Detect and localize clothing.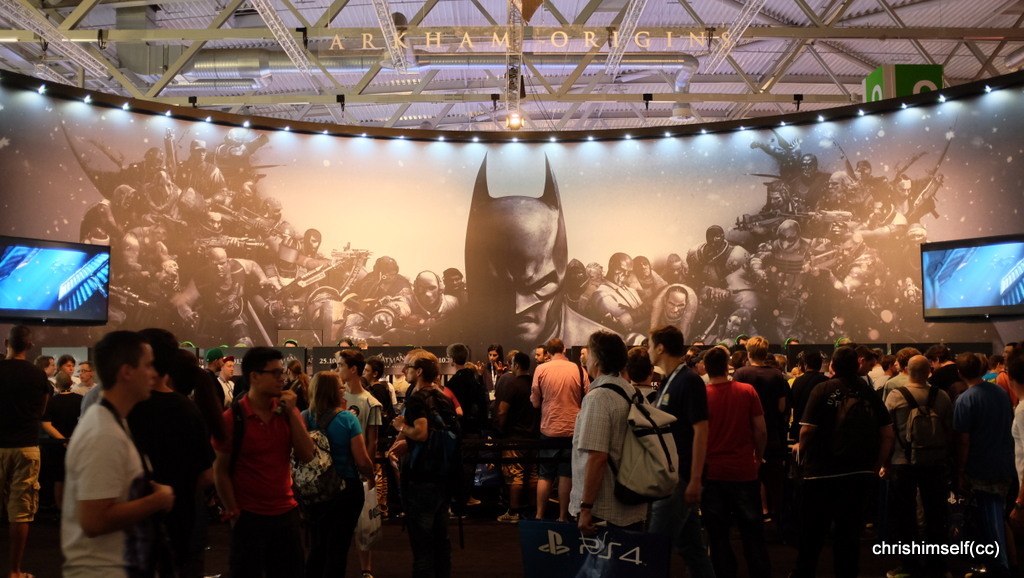
Localized at 439:386:459:406.
